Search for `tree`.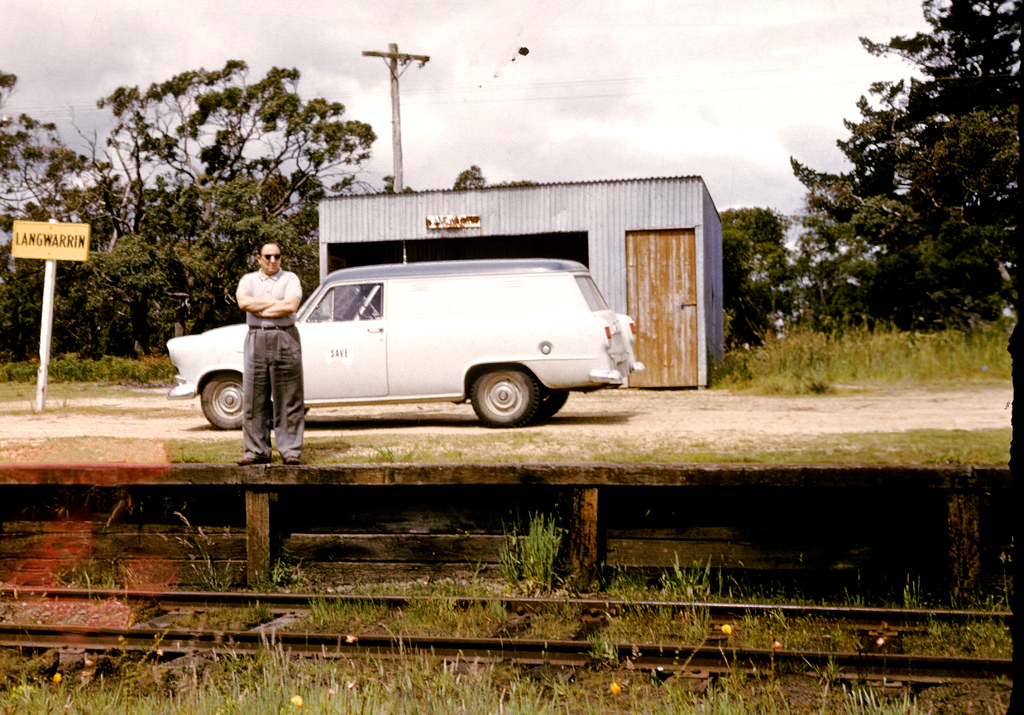
Found at pyautogui.locateOnScreen(720, 205, 794, 344).
